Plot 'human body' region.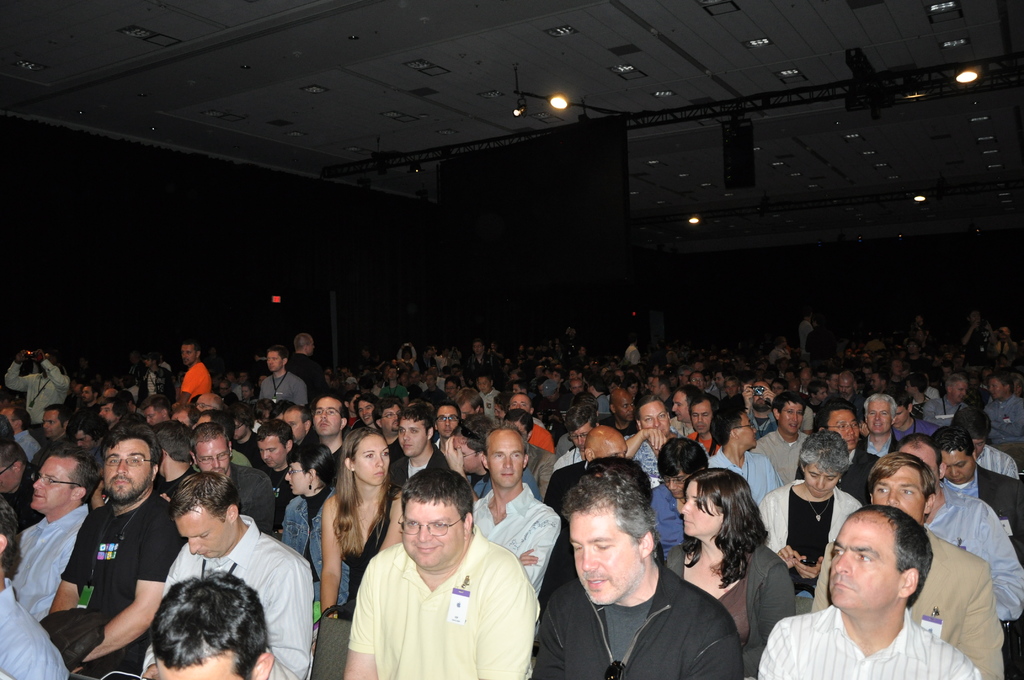
Plotted at 7:442:93:631.
